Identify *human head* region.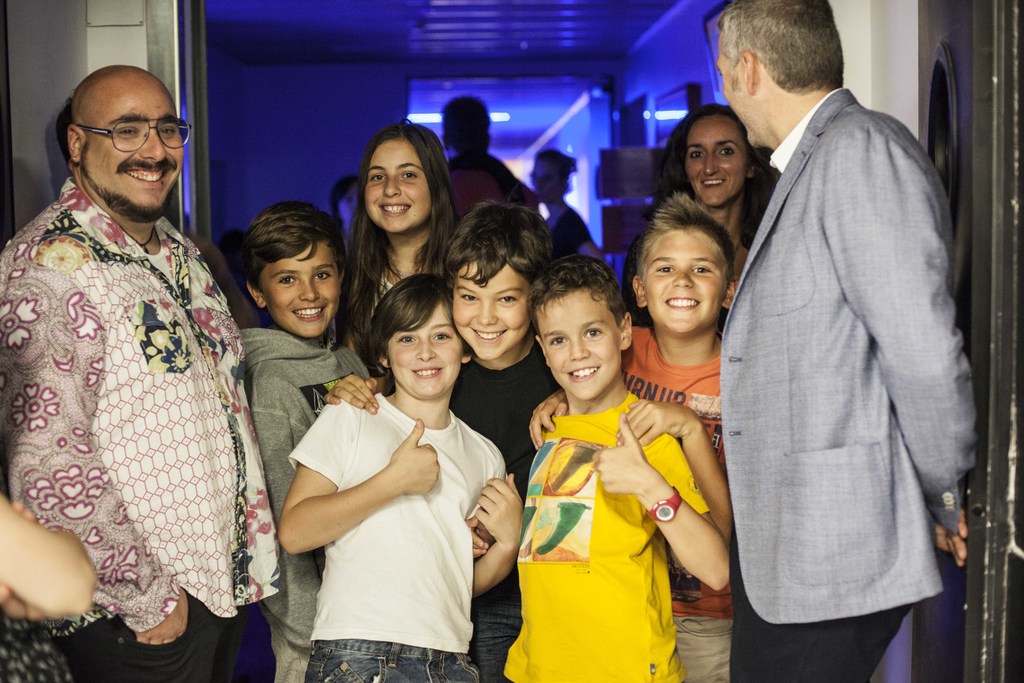
Region: select_region(241, 197, 352, 344).
